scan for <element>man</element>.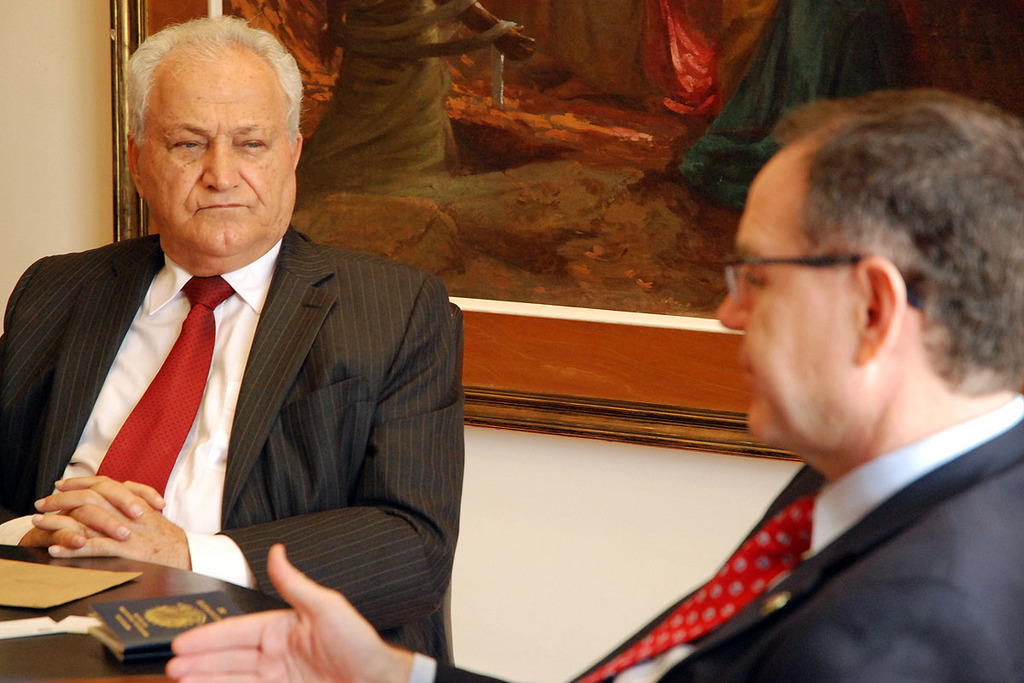
Scan result: box=[163, 86, 1023, 682].
